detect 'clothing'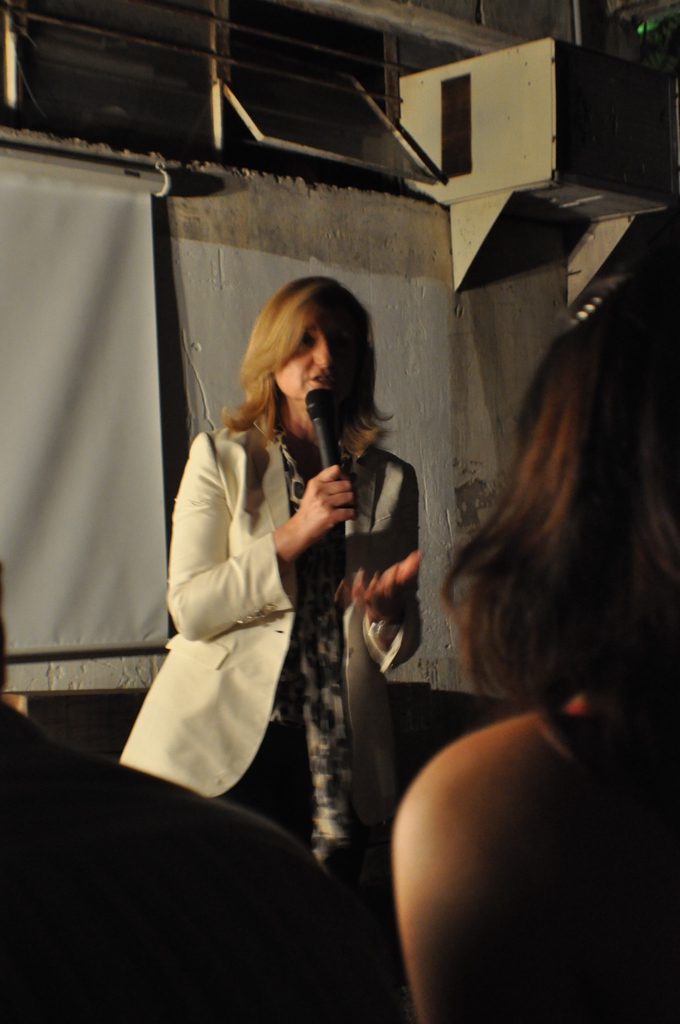
x1=129 y1=365 x2=426 y2=815
